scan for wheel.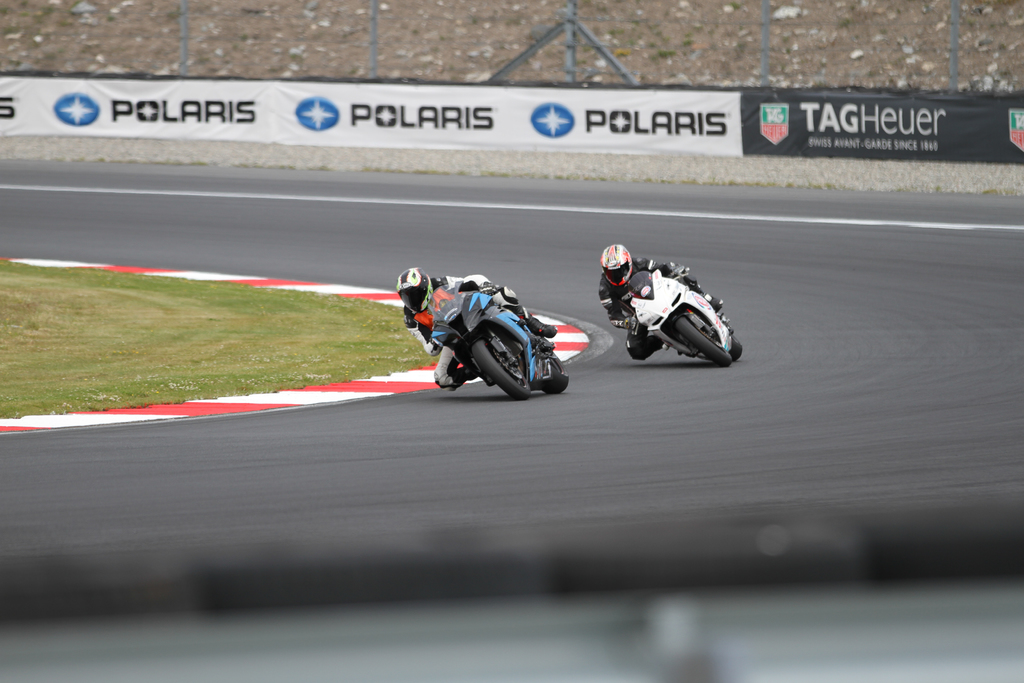
Scan result: box(542, 352, 567, 392).
